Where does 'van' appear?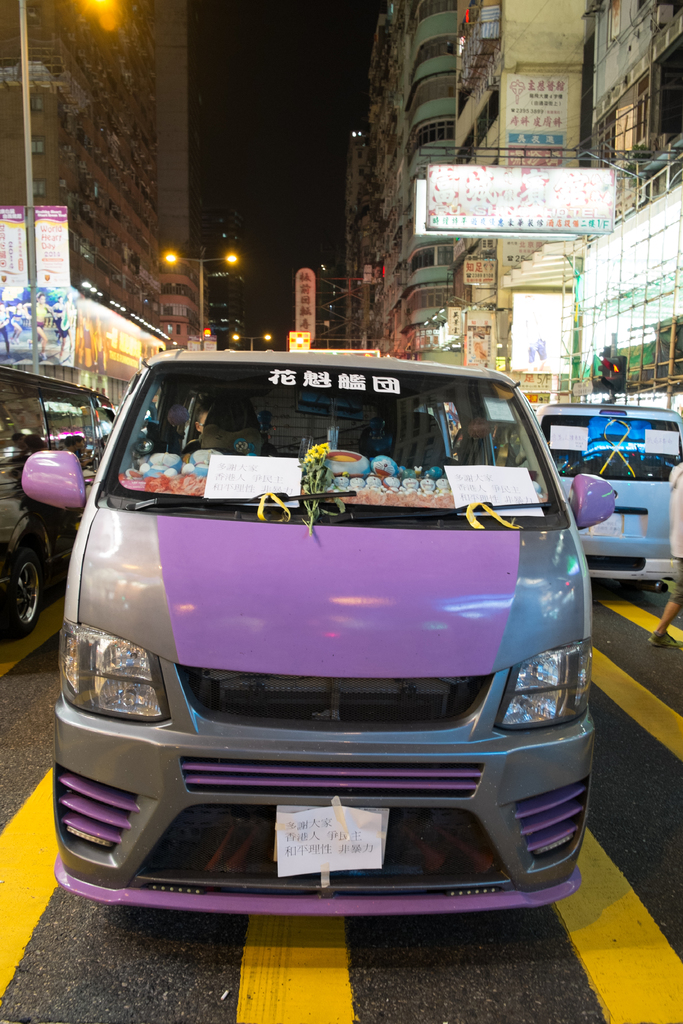
Appears at select_region(19, 349, 619, 904).
